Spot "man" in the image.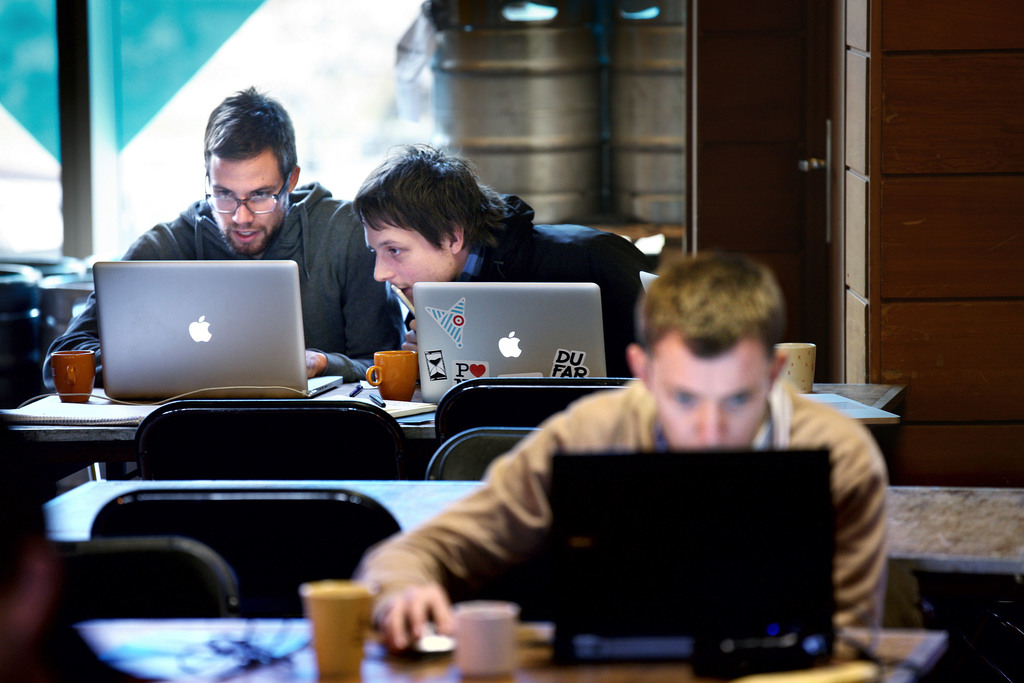
"man" found at 39 84 419 399.
